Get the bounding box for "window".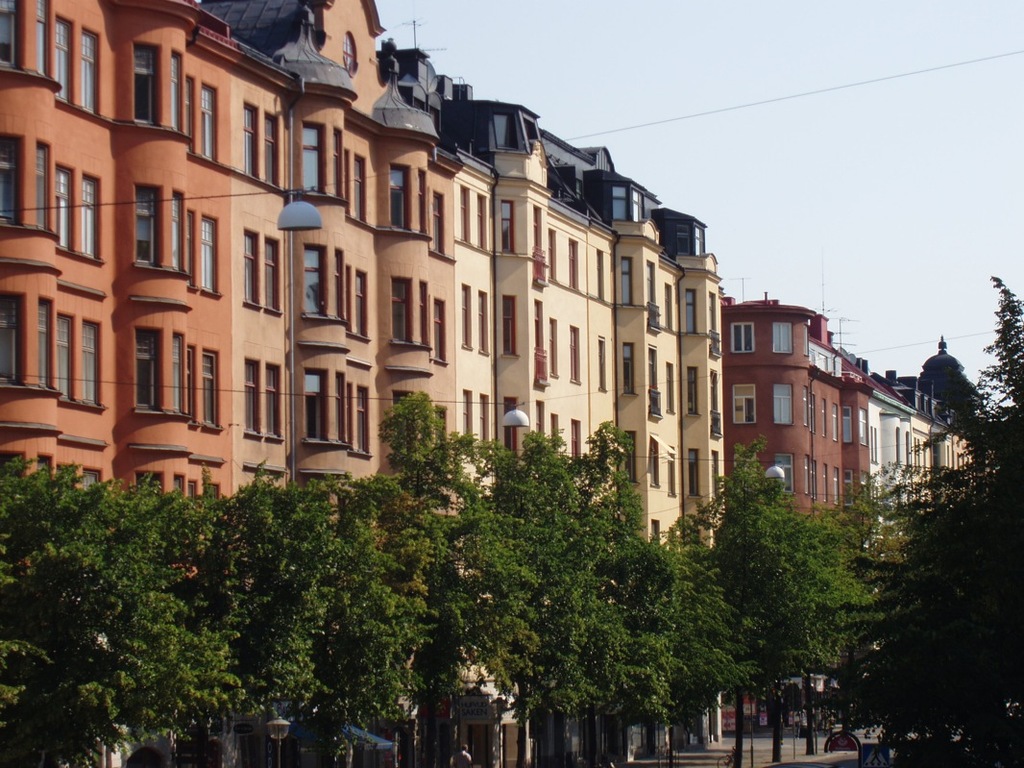
{"x1": 0, "y1": 285, "x2": 52, "y2": 394}.
